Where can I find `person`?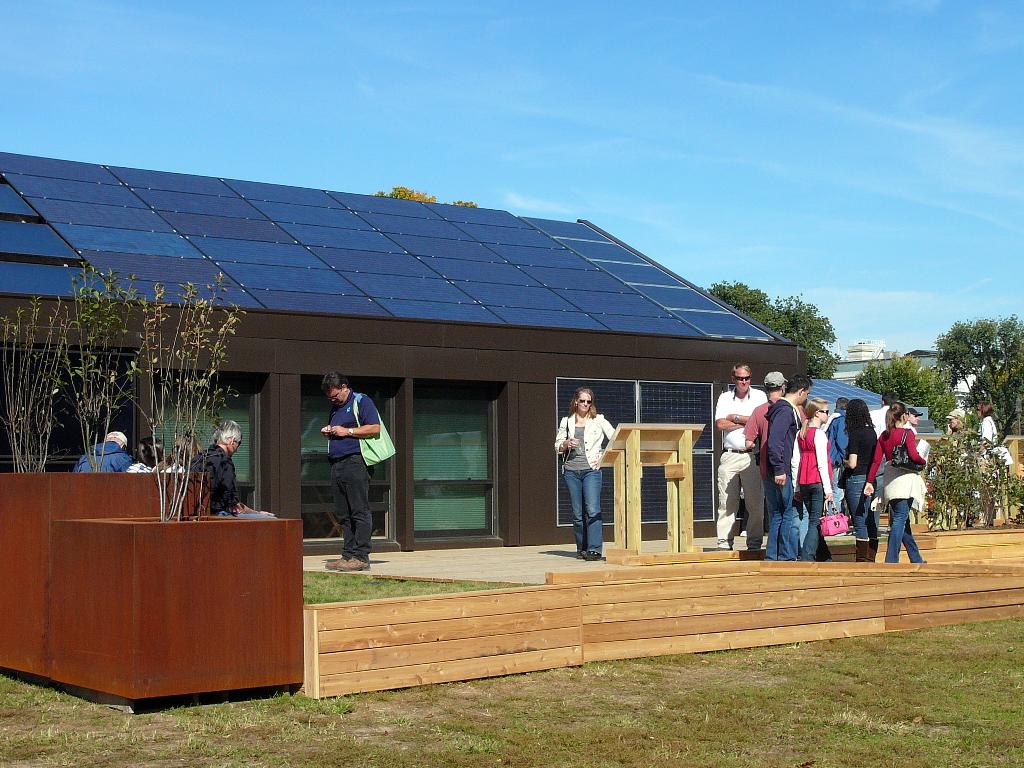
You can find it at <box>553,390,616,562</box>.
